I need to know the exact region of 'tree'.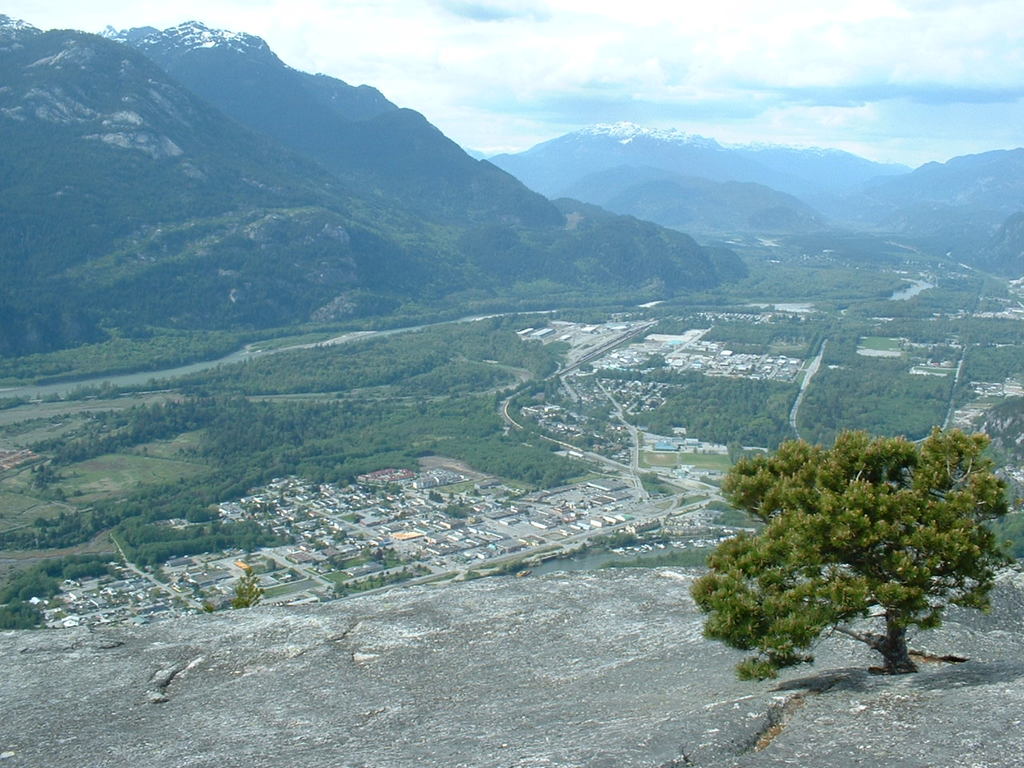
Region: x1=694 y1=357 x2=1002 y2=668.
